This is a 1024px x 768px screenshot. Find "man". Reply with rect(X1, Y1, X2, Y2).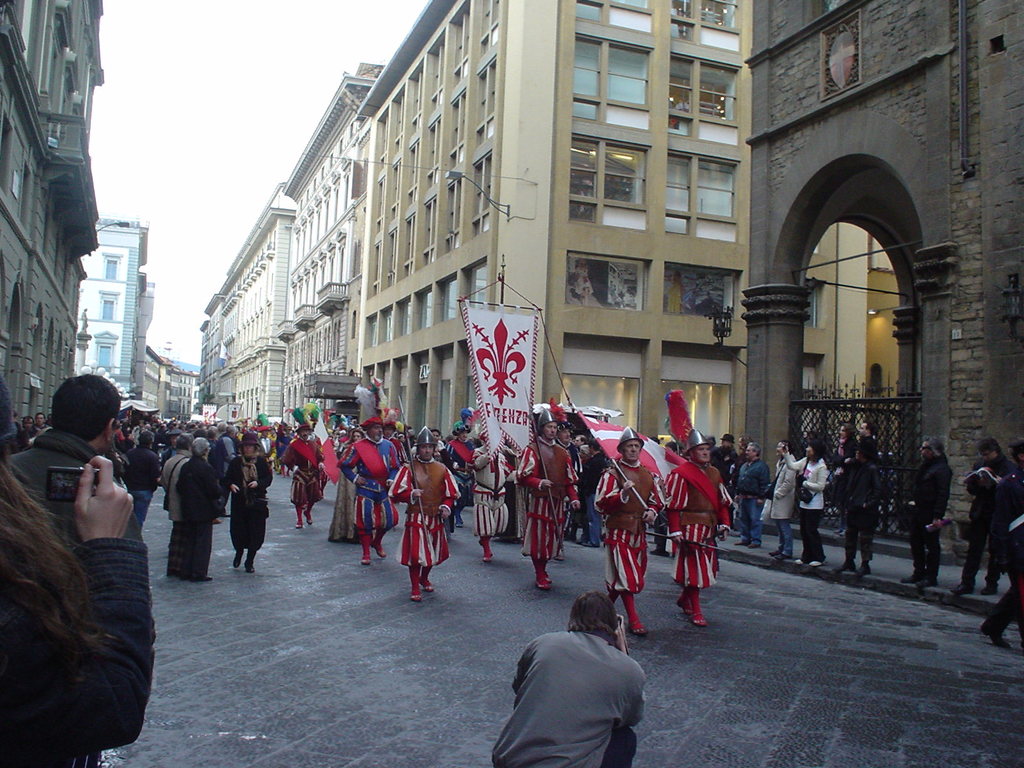
rect(590, 432, 661, 639).
